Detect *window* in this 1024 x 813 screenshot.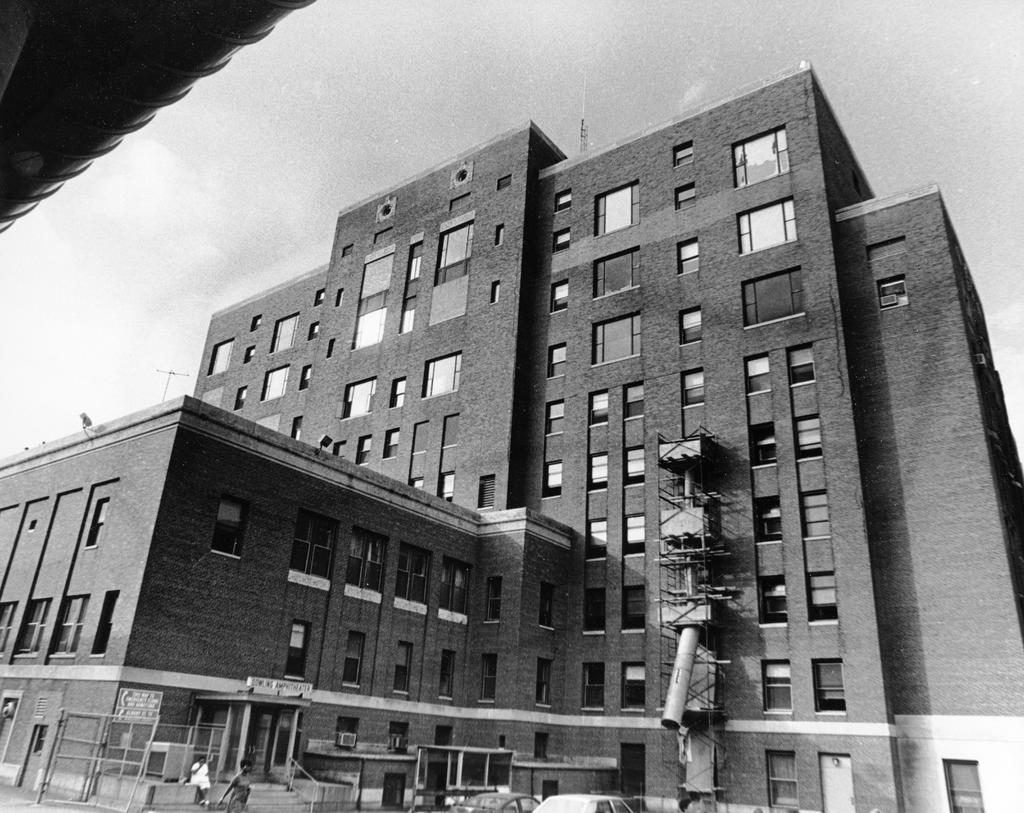
Detection: [618,442,643,484].
